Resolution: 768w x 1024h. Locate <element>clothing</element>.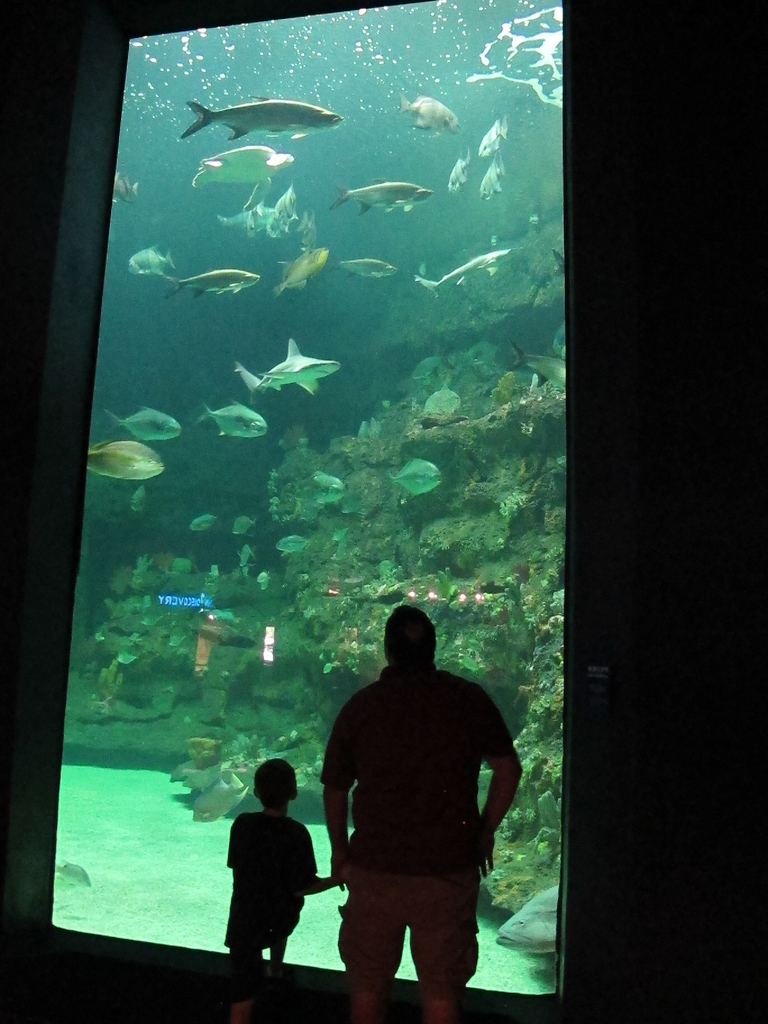
rect(225, 813, 316, 996).
